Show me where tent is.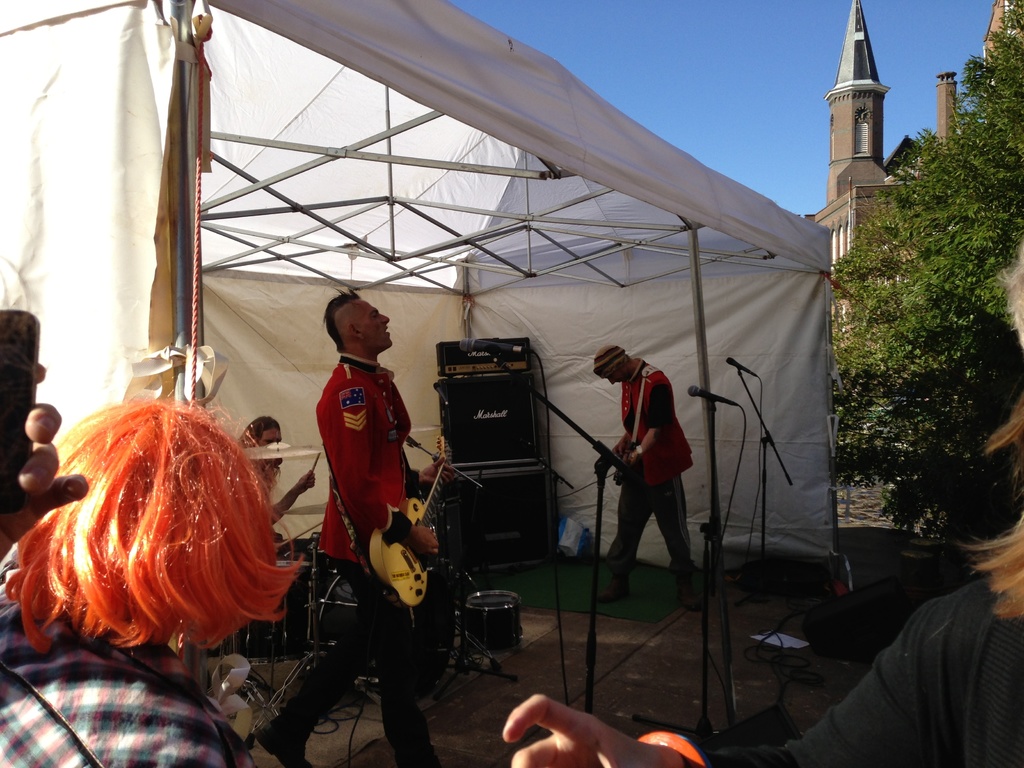
tent is at locate(35, 0, 908, 678).
